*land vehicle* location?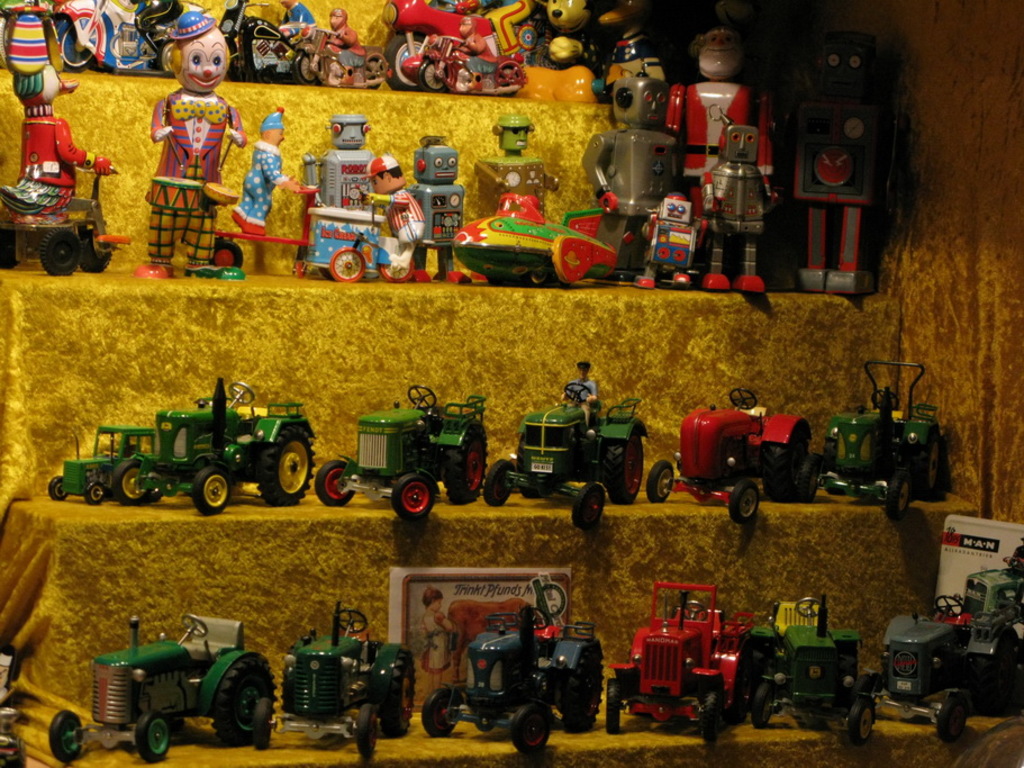
[left=606, top=581, right=751, bottom=753]
